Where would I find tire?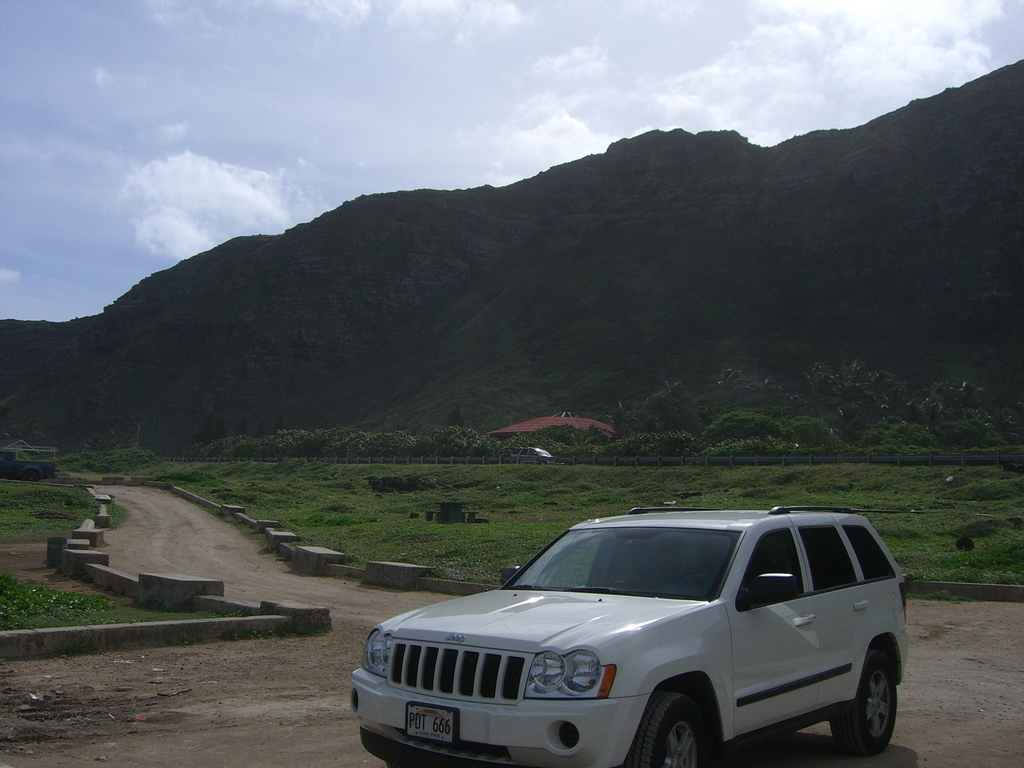
At Rect(631, 691, 719, 767).
